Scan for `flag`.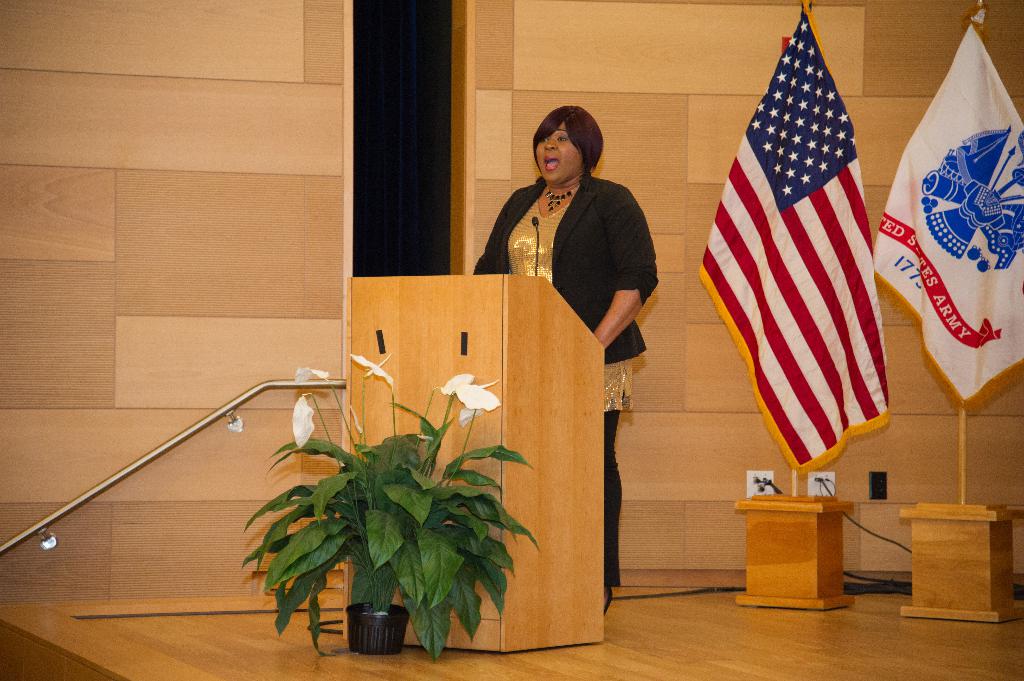
Scan result: region(860, 3, 1023, 413).
